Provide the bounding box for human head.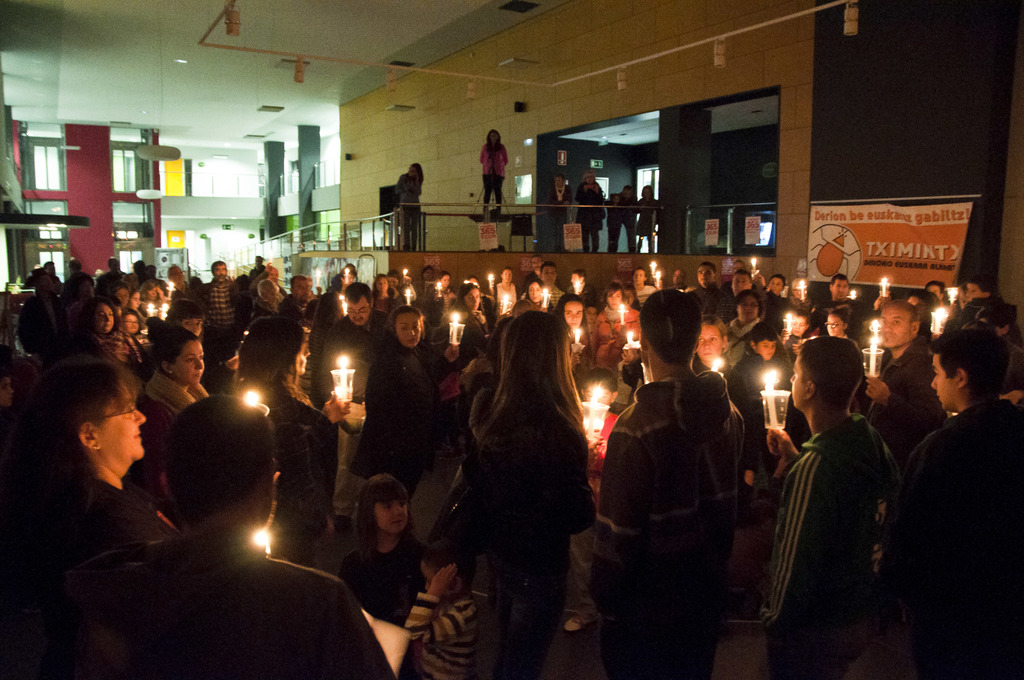
bbox(733, 270, 753, 298).
